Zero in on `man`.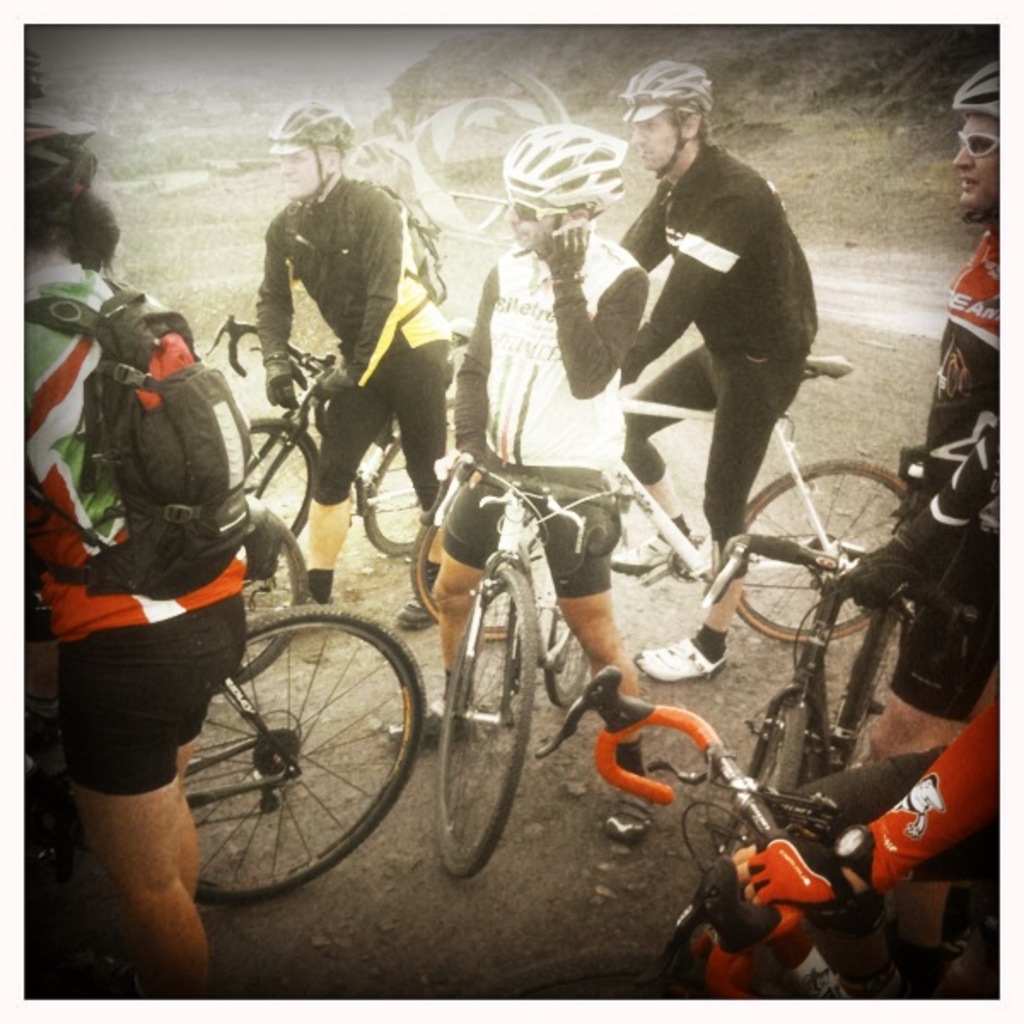
Zeroed in: bbox=(384, 123, 662, 840).
